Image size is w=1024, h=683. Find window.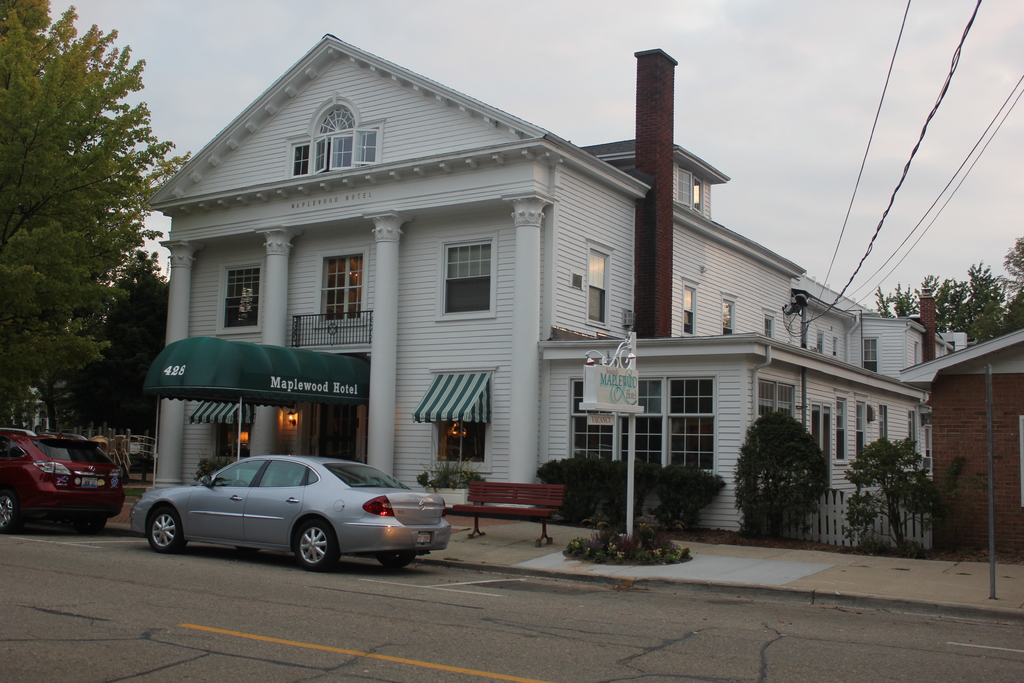
locate(678, 165, 705, 213).
